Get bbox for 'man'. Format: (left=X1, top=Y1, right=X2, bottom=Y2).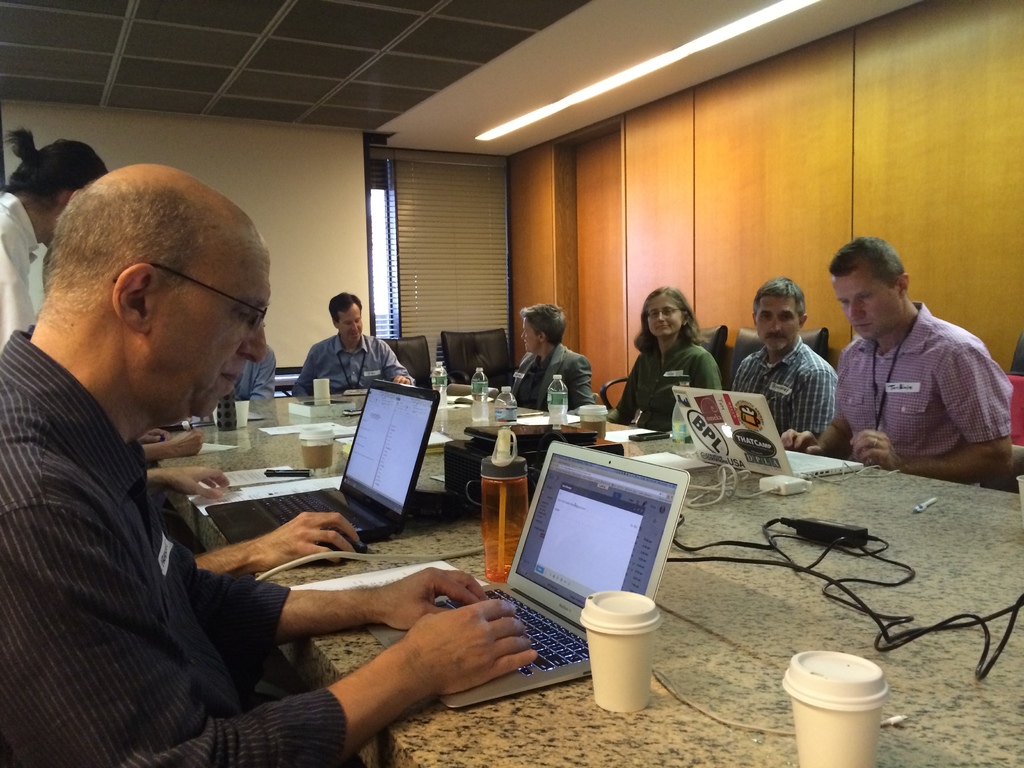
(left=735, top=273, right=836, bottom=447).
